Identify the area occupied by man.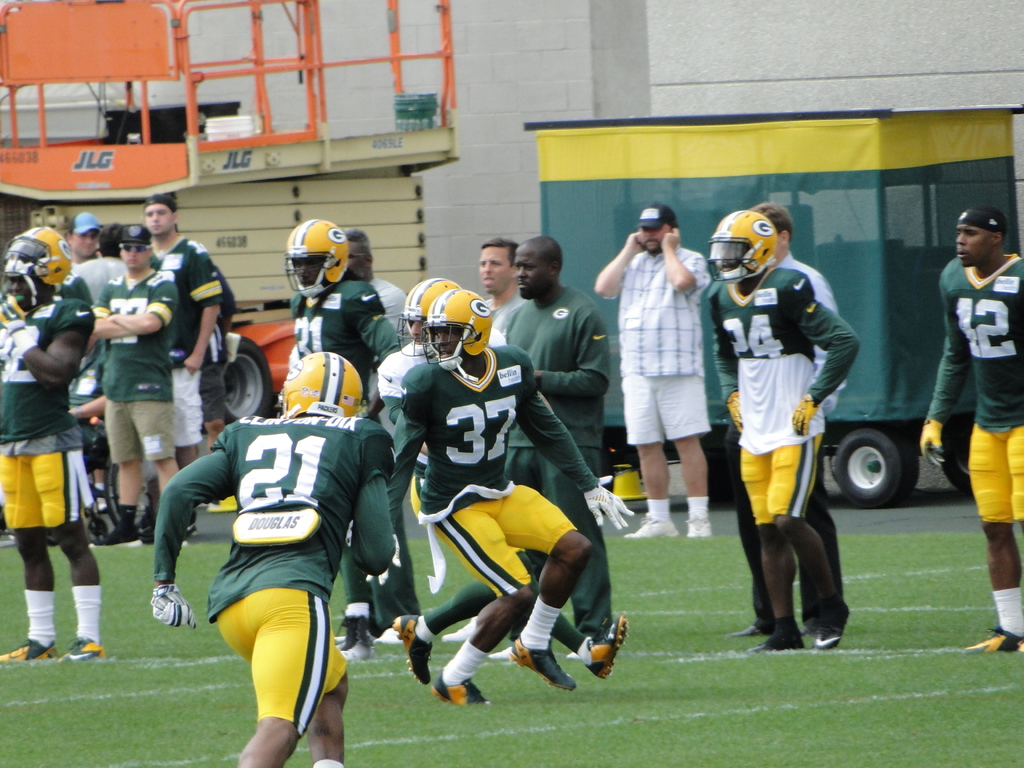
Area: 723/209/837/646.
